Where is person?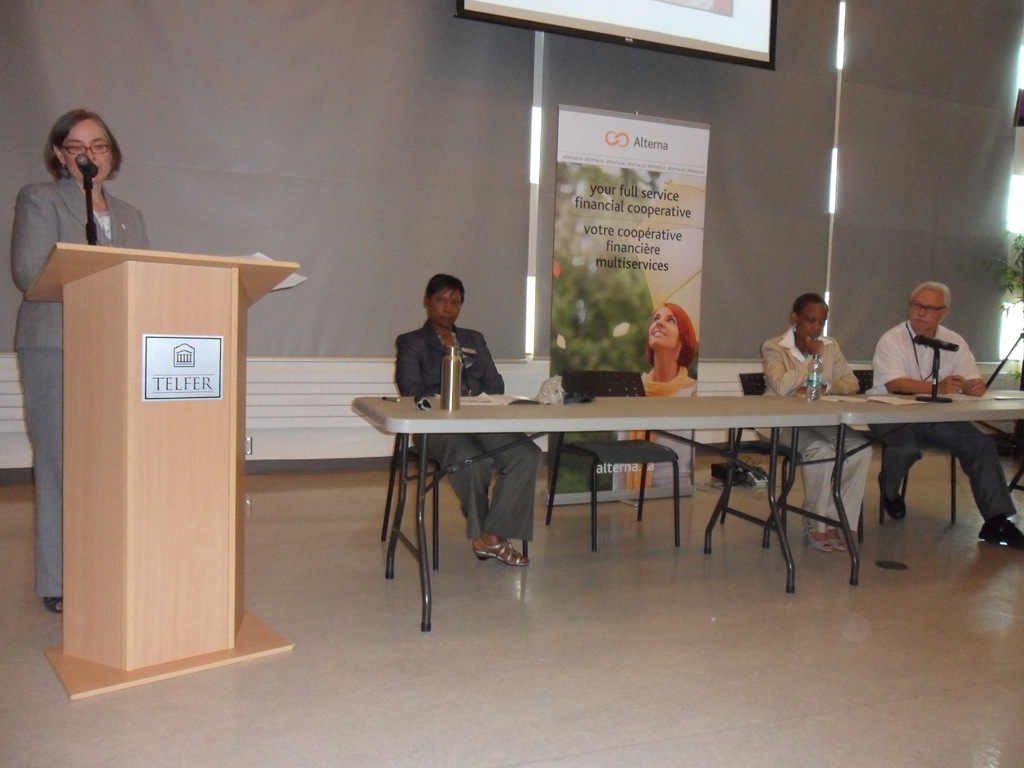
[x1=870, y1=277, x2=1023, y2=556].
